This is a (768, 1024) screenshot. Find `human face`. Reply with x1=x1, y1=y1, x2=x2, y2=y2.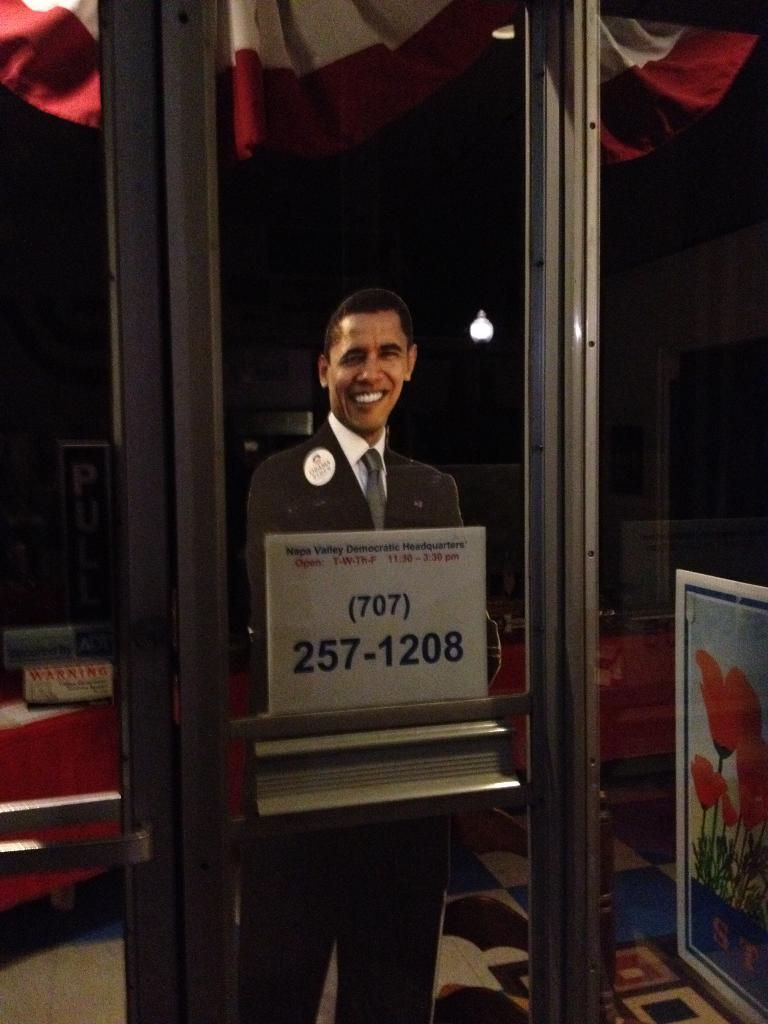
x1=330, y1=316, x2=405, y2=430.
